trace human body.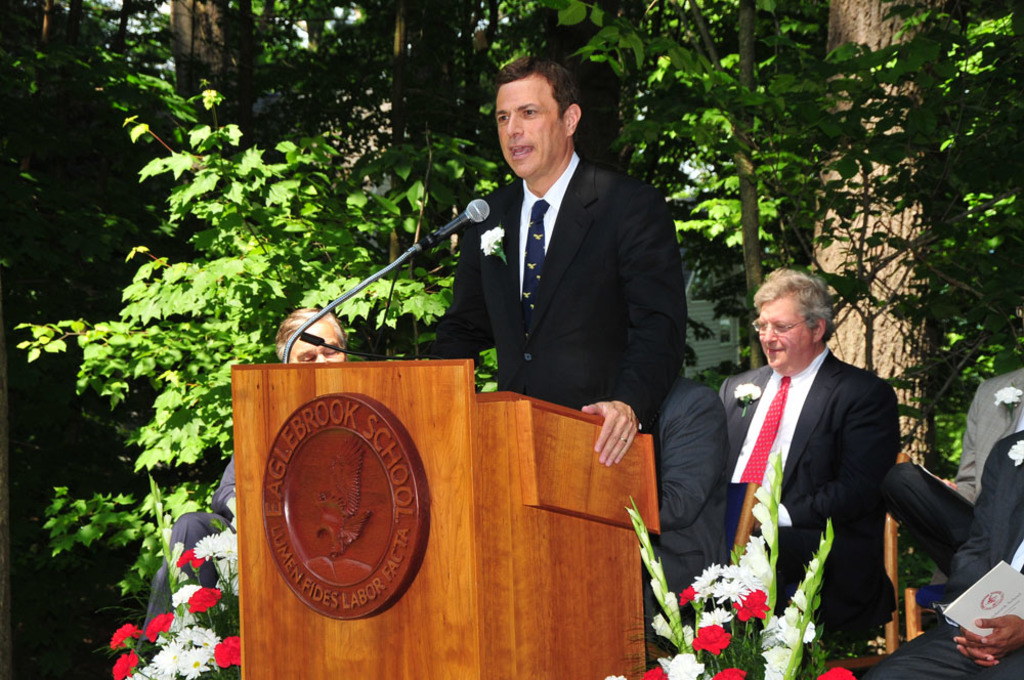
Traced to pyautogui.locateOnScreen(694, 279, 930, 622).
